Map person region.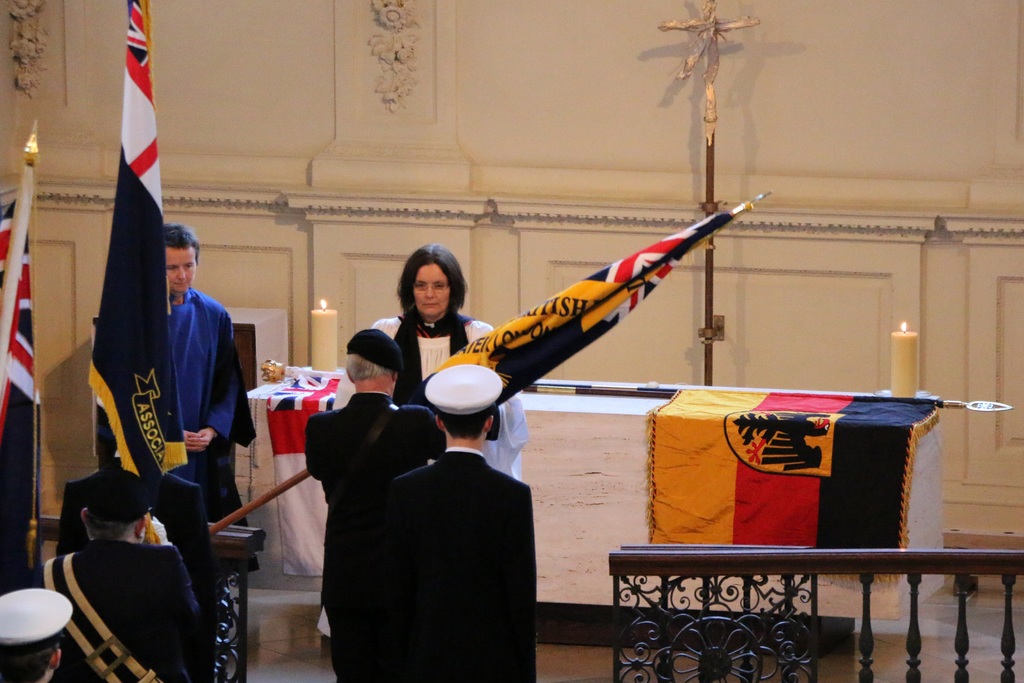
Mapped to (26,467,199,682).
